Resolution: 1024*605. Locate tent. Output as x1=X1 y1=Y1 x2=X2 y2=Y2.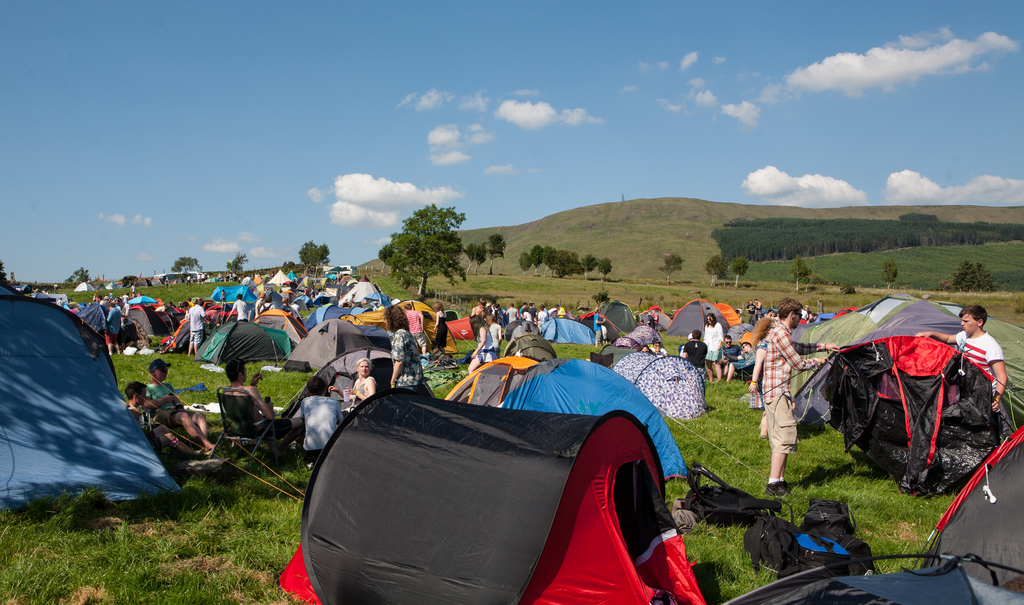
x1=2 y1=276 x2=186 y2=507.
